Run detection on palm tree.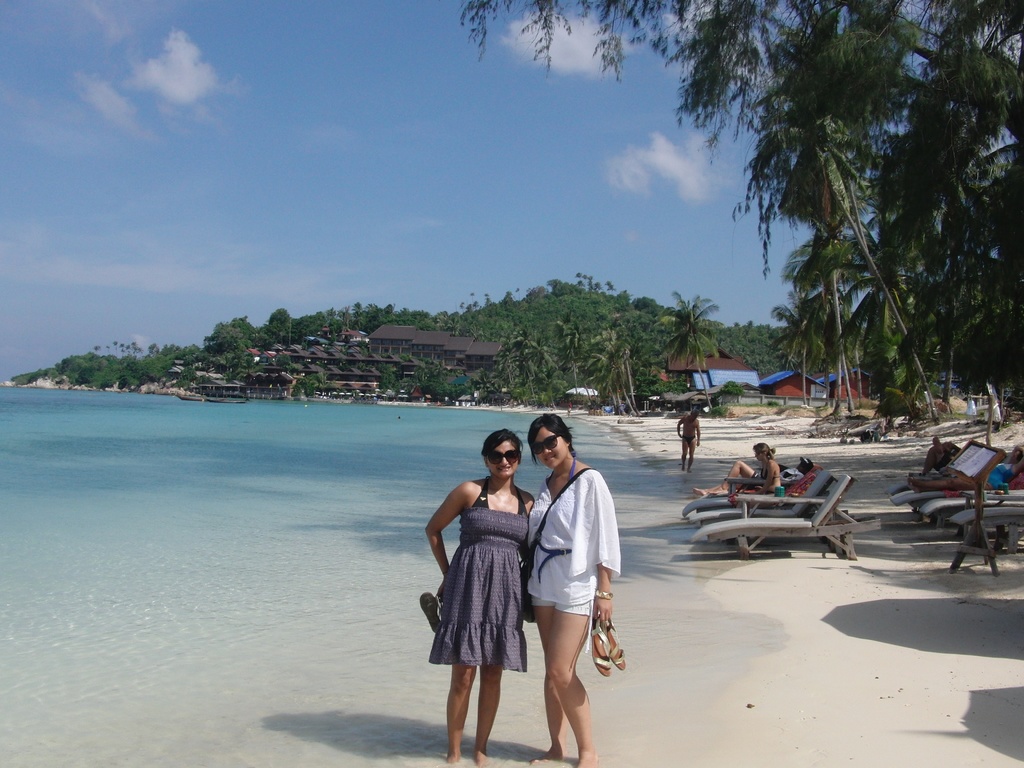
Result: 514, 332, 536, 408.
